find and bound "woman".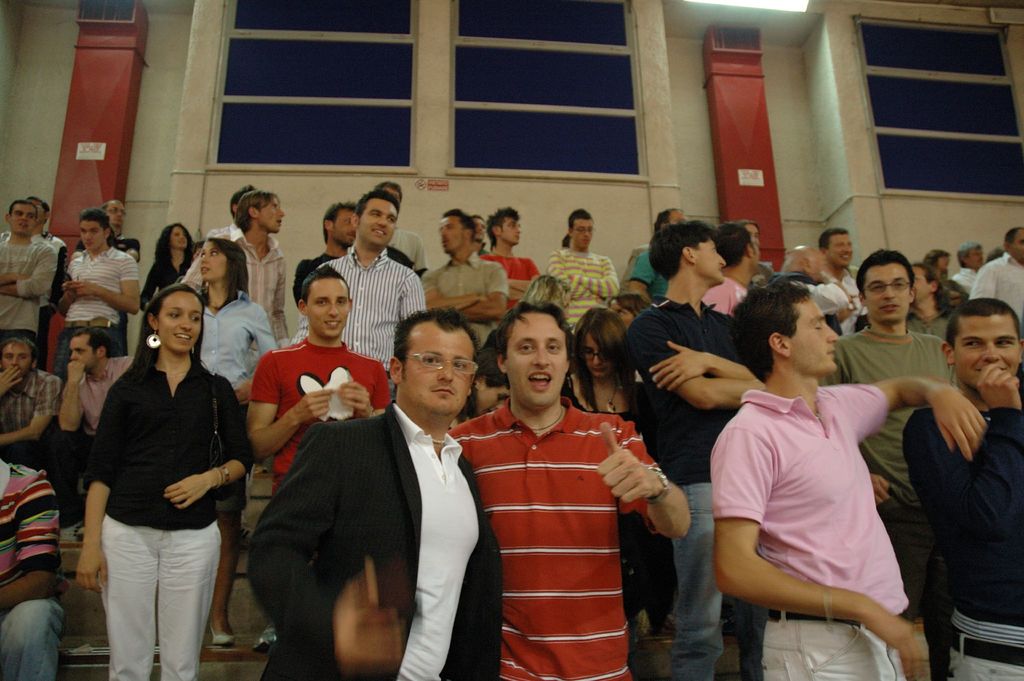
Bound: bbox=[83, 259, 248, 680].
